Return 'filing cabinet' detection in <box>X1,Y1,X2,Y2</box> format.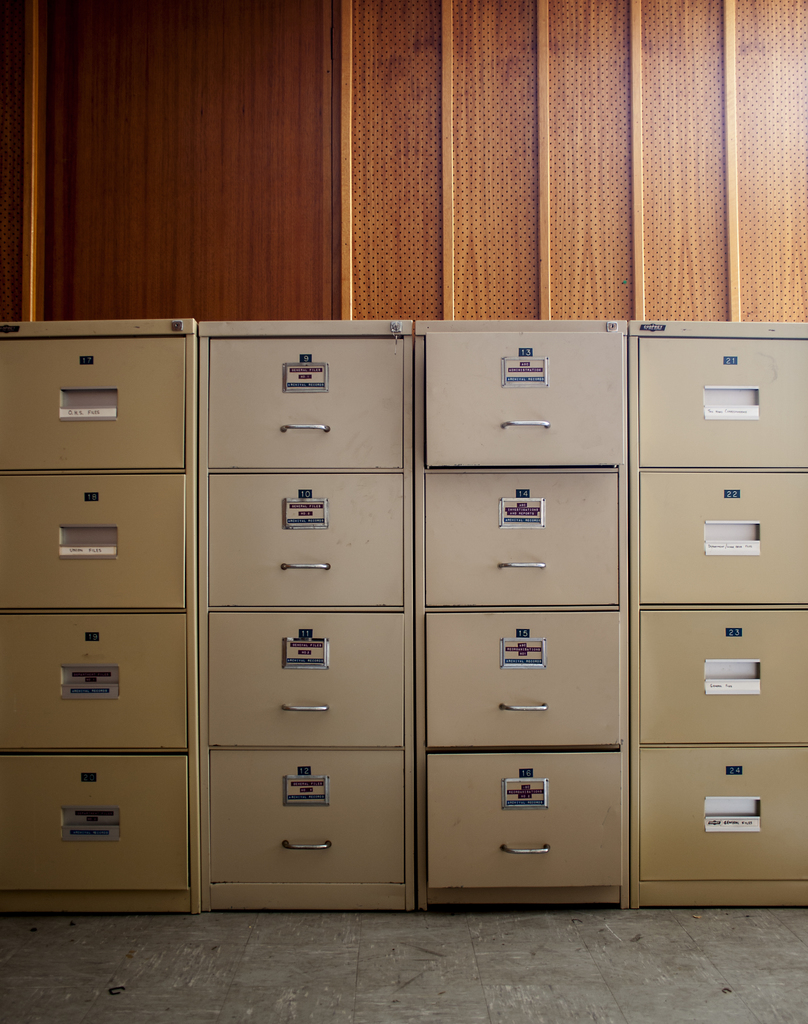
<box>200,319,417,916</box>.
